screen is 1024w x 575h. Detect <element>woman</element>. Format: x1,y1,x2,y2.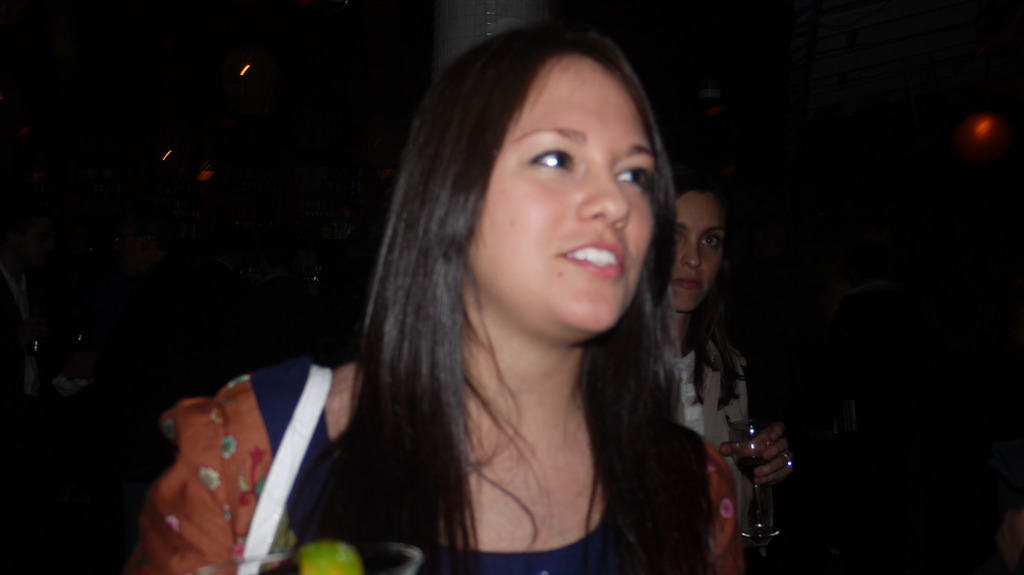
276,21,742,574.
